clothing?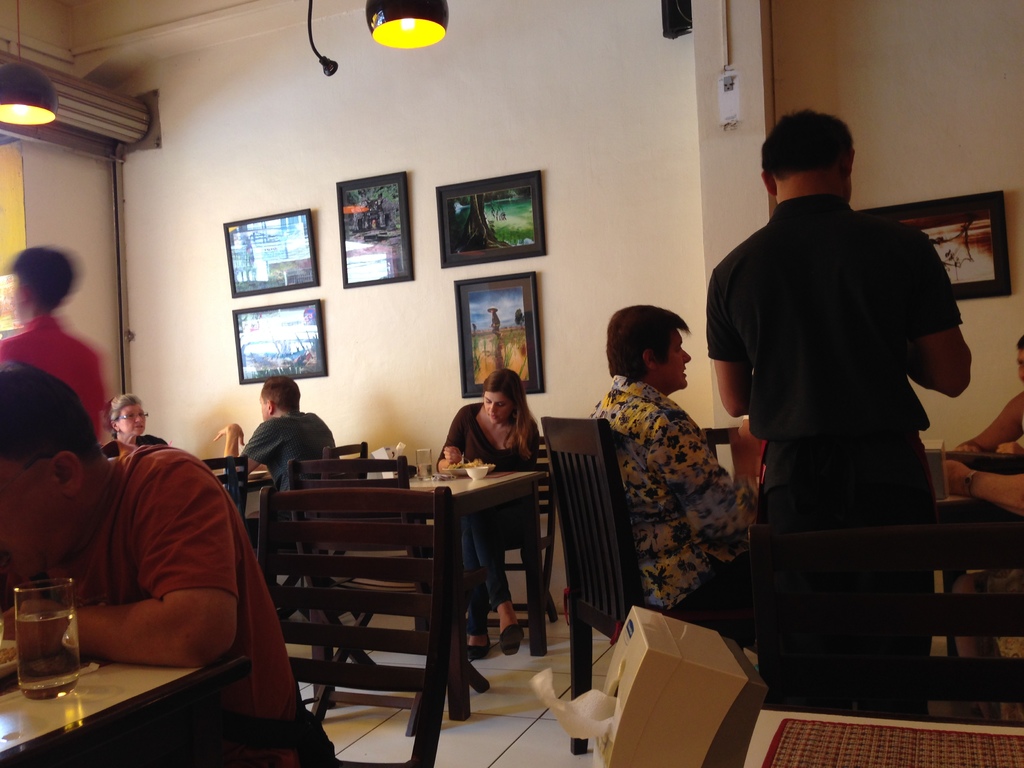
[433, 403, 542, 630]
